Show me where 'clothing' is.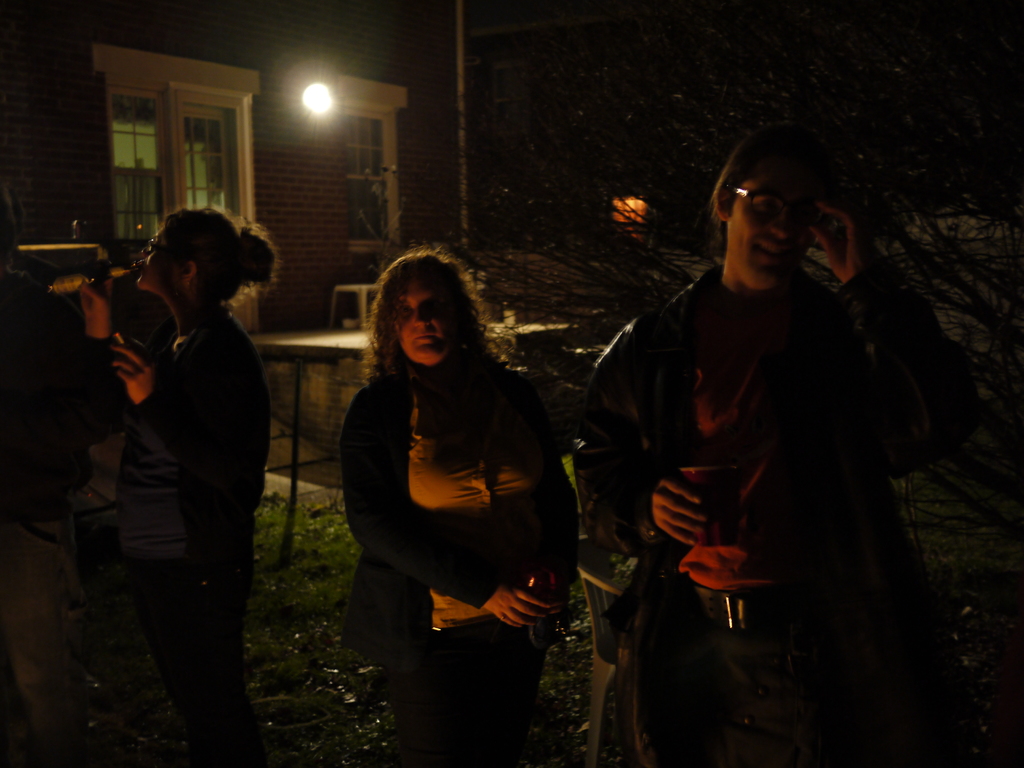
'clothing' is at select_region(135, 299, 242, 767).
